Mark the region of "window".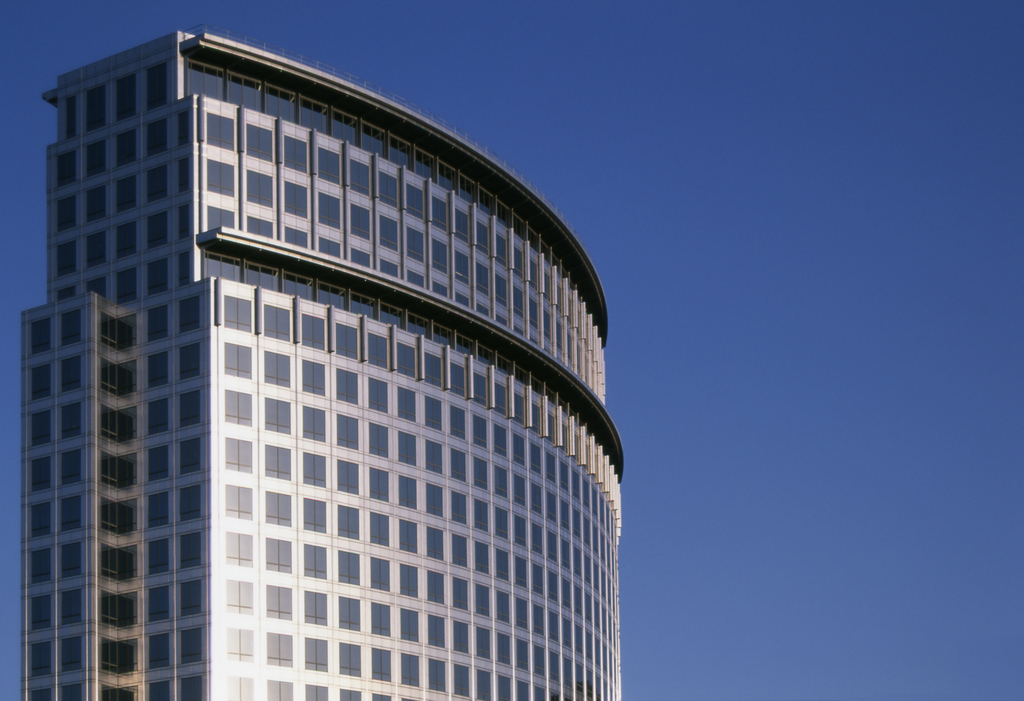
Region: 513,512,526,542.
